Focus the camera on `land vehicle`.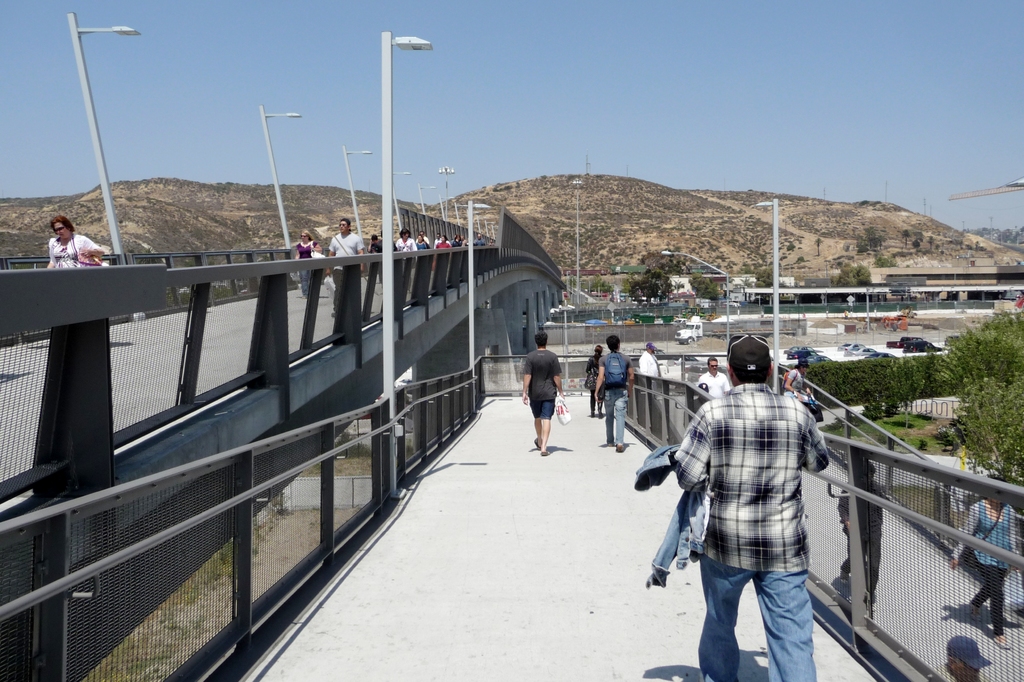
Focus region: (867,350,893,359).
